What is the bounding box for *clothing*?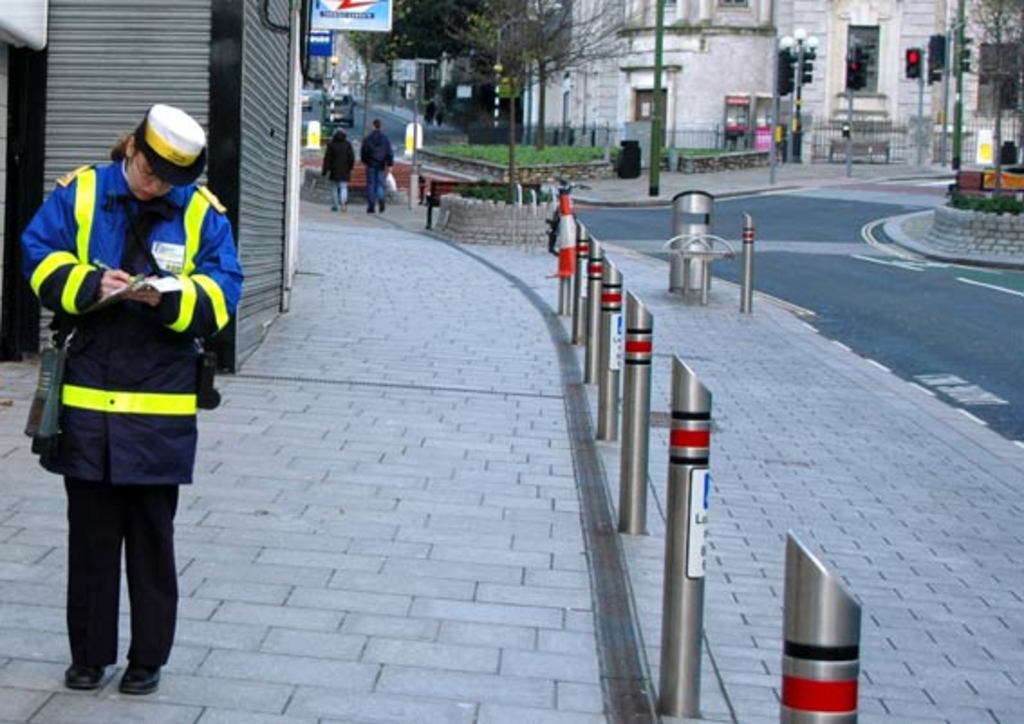
bbox=(356, 126, 396, 211).
